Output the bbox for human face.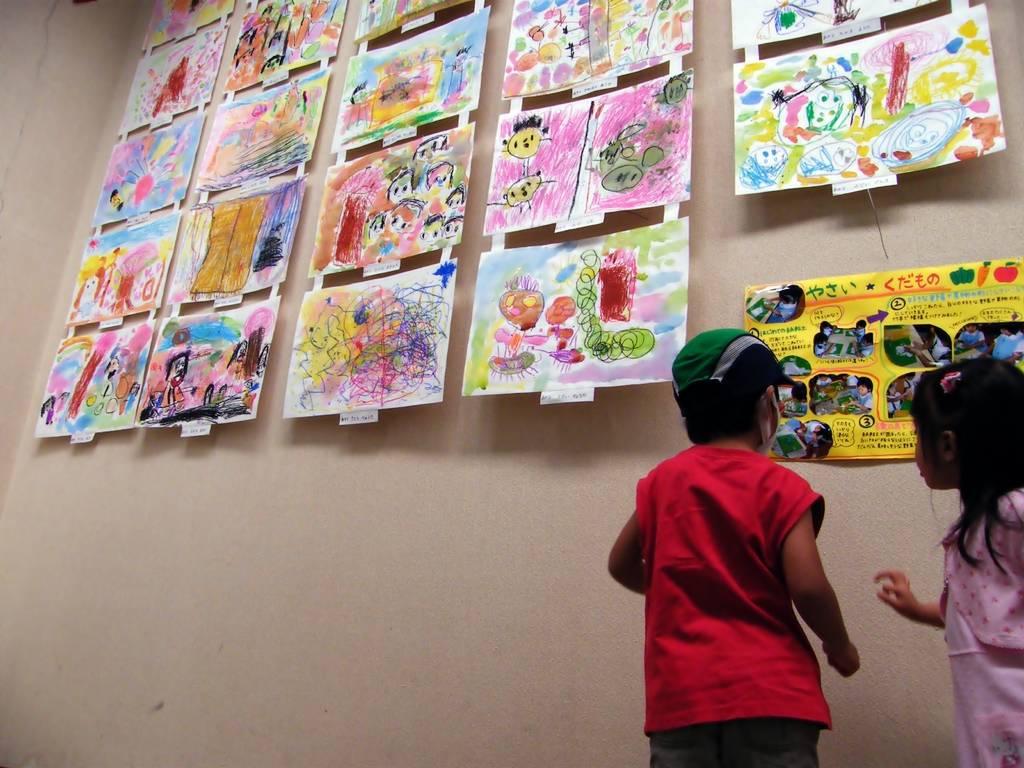
(369, 207, 387, 241).
